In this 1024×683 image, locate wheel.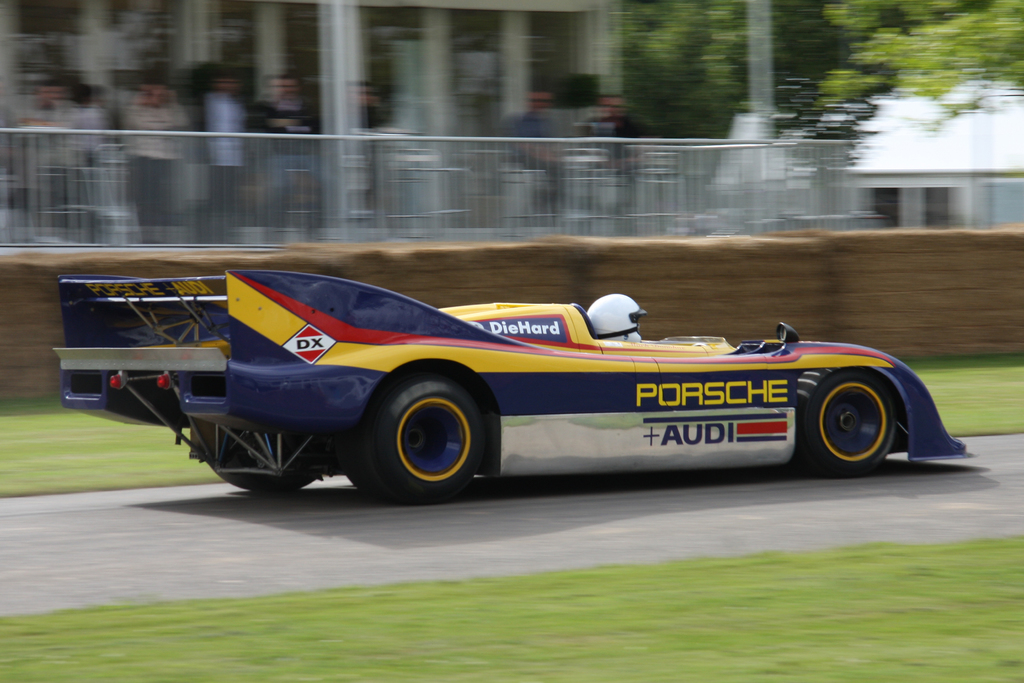
Bounding box: bbox=(359, 383, 492, 500).
